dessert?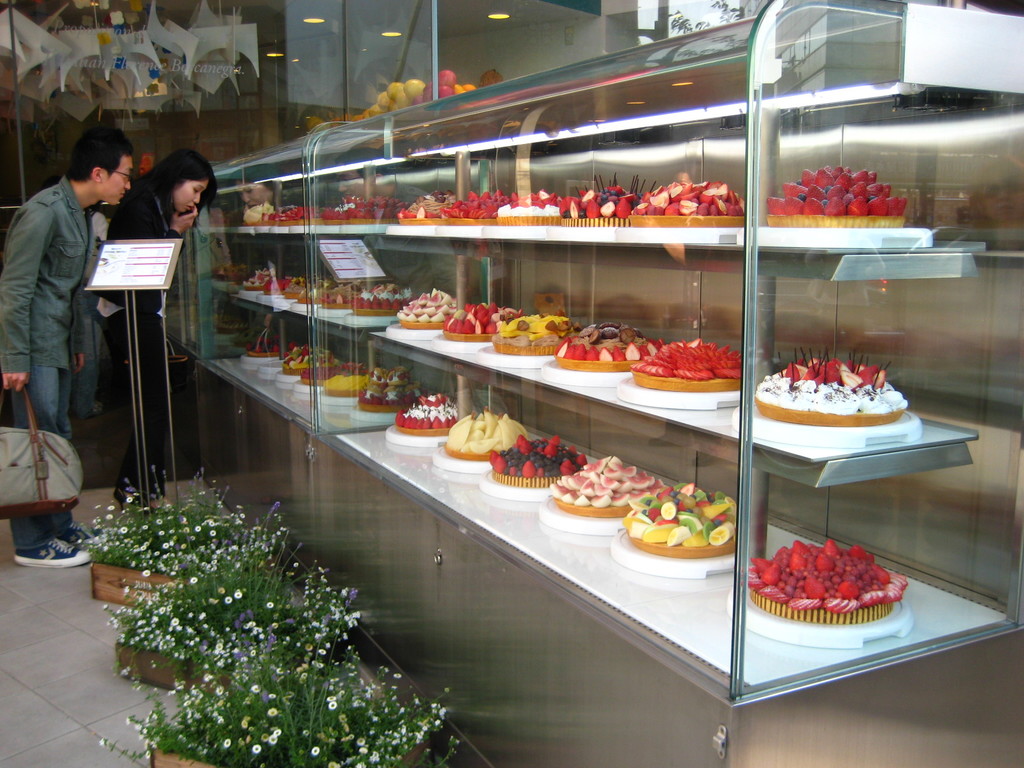
<box>490,310,570,357</box>
